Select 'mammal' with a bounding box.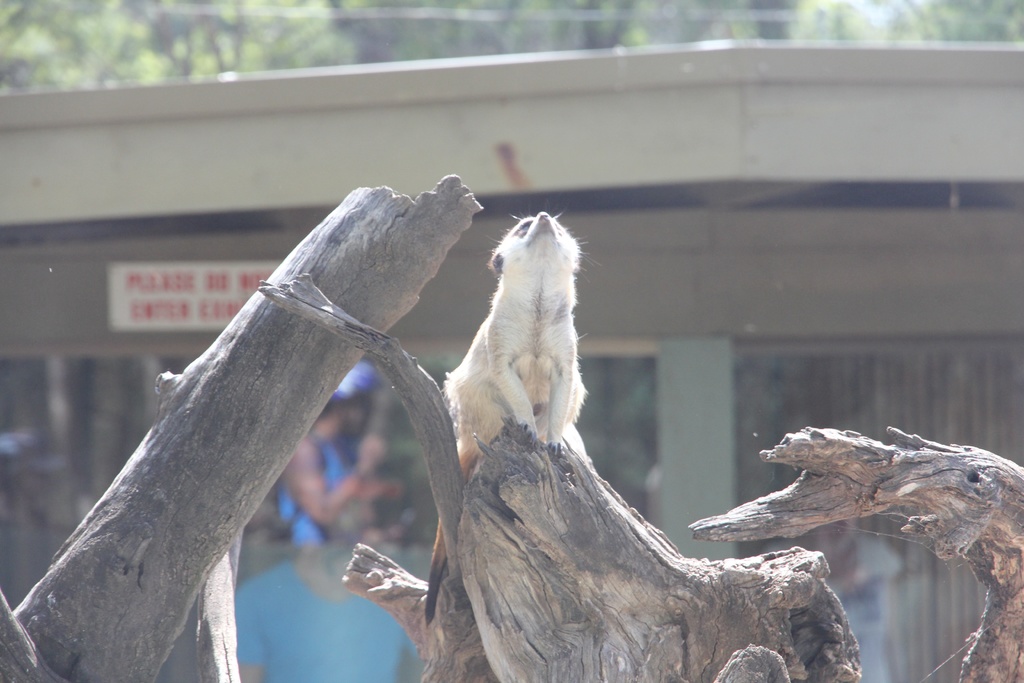
[x1=280, y1=397, x2=393, y2=545].
